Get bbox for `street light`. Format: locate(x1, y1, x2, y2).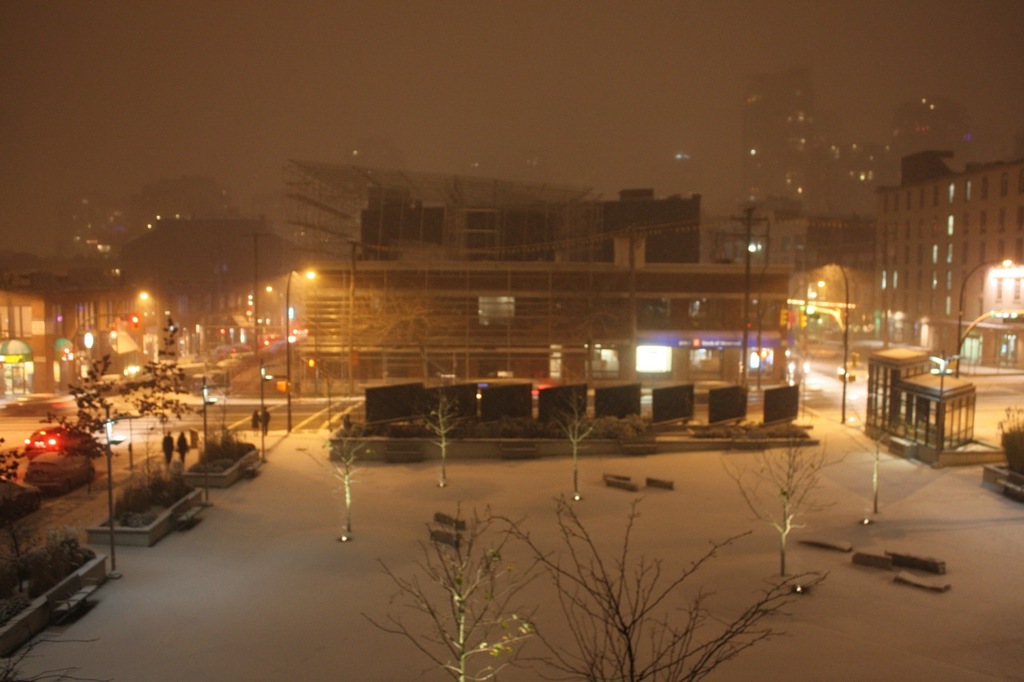
locate(106, 415, 133, 580).
